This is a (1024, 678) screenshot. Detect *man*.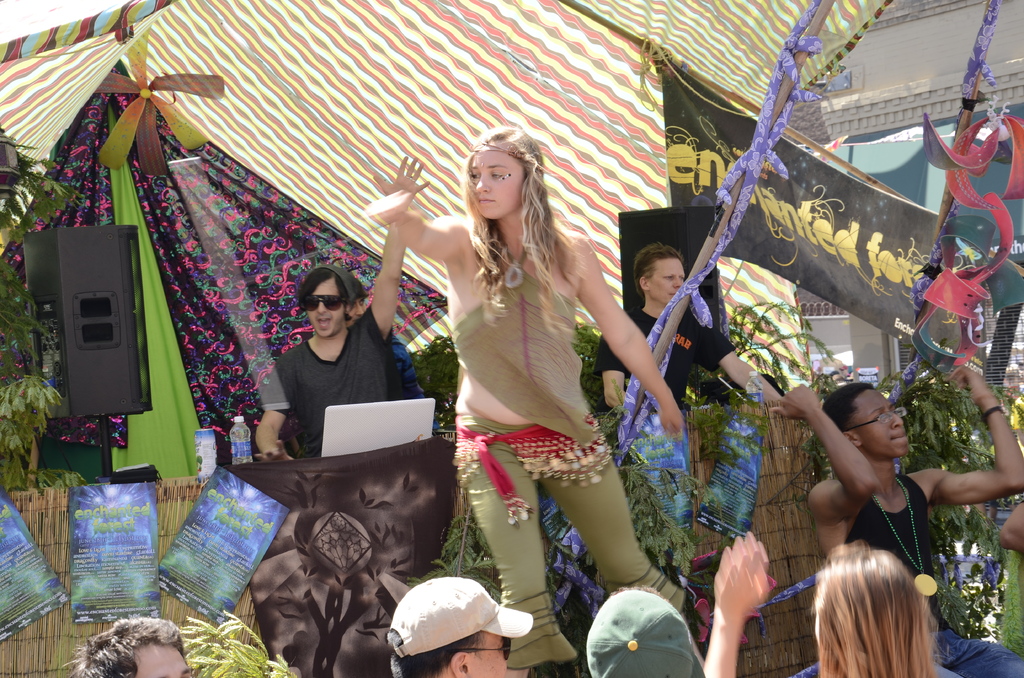
l=388, t=576, r=538, b=677.
